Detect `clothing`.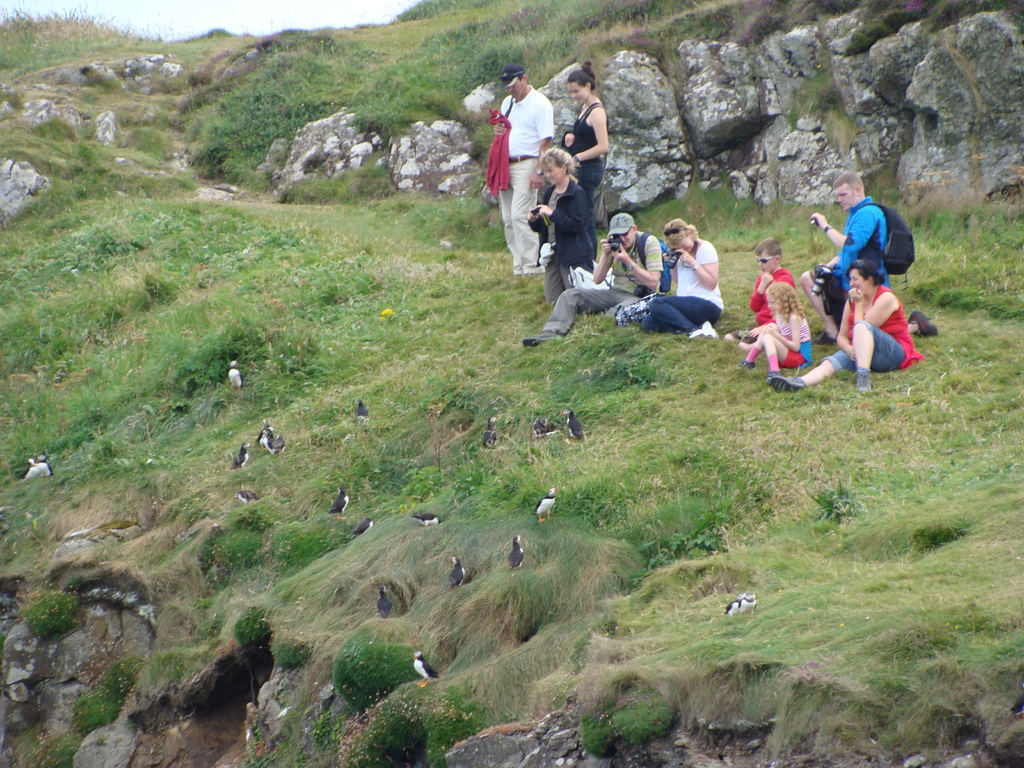
Detected at bbox=[497, 82, 555, 273].
